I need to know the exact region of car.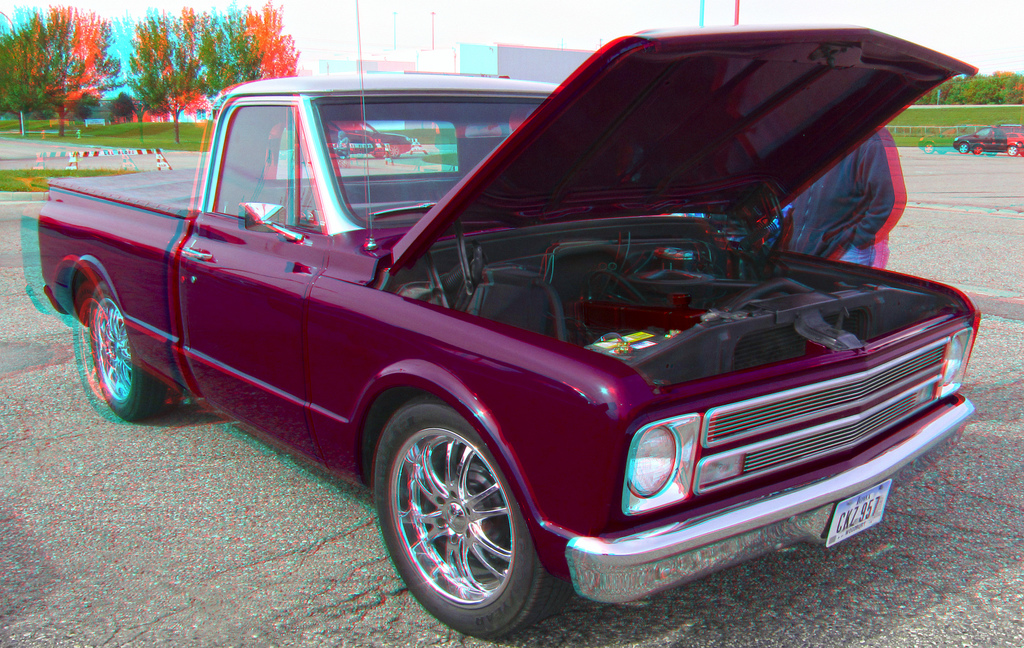
Region: detection(950, 126, 1023, 155).
